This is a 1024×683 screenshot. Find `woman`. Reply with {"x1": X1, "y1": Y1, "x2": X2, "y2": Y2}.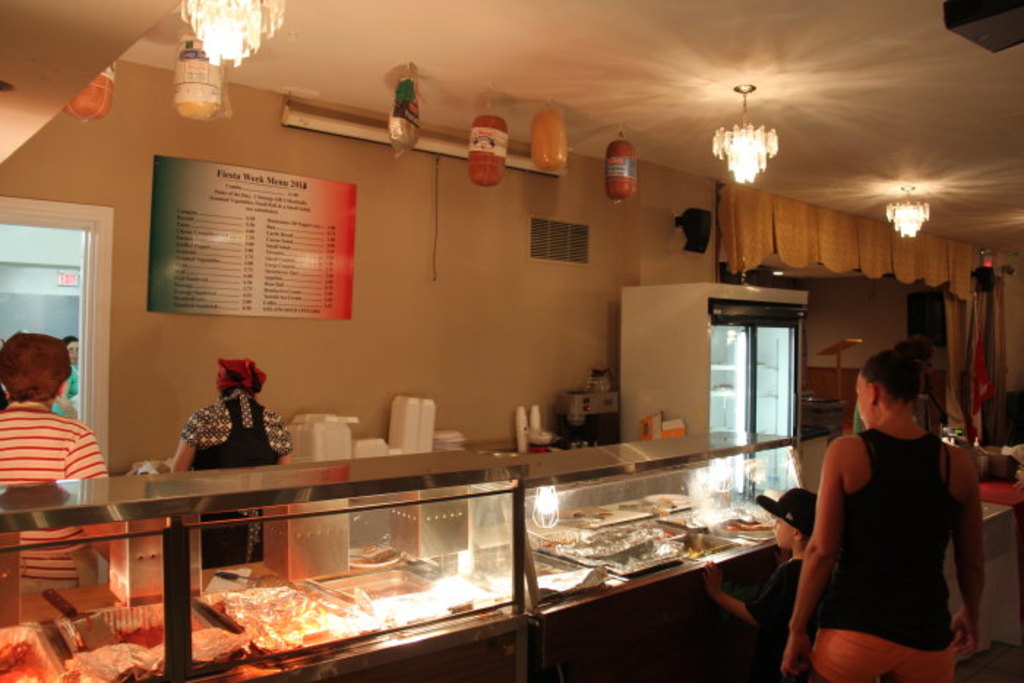
{"x1": 53, "y1": 333, "x2": 86, "y2": 421}.
